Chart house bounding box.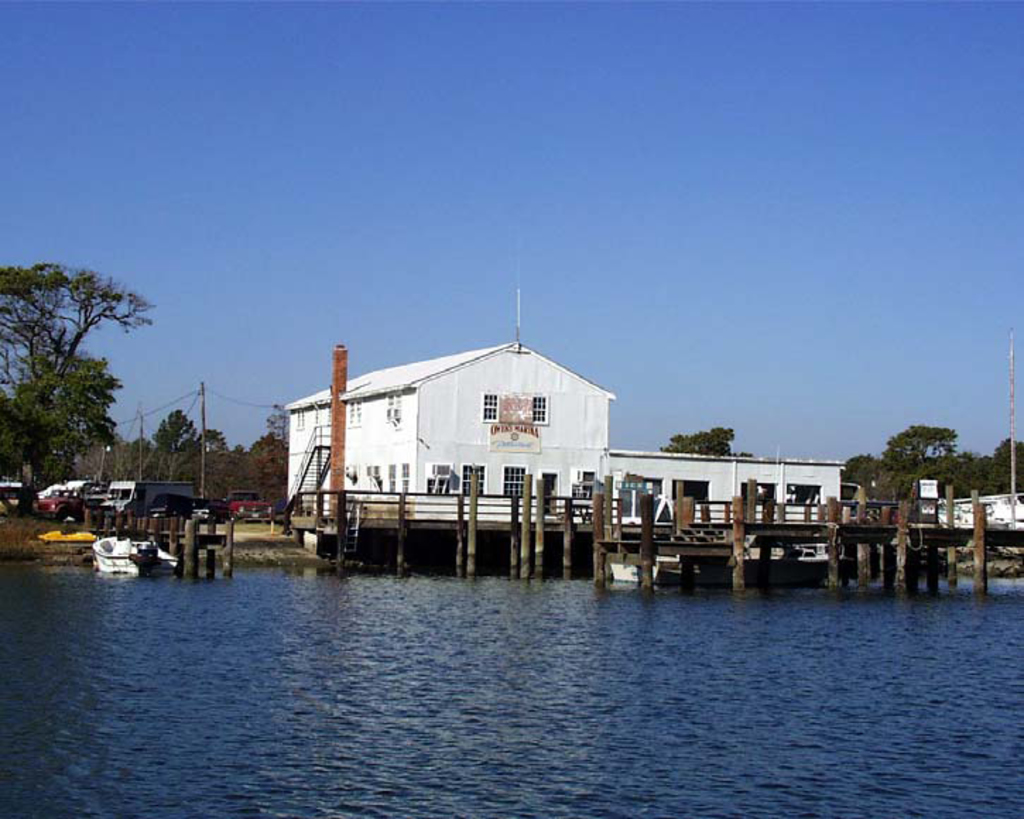
Charted: (x1=251, y1=313, x2=664, y2=562).
